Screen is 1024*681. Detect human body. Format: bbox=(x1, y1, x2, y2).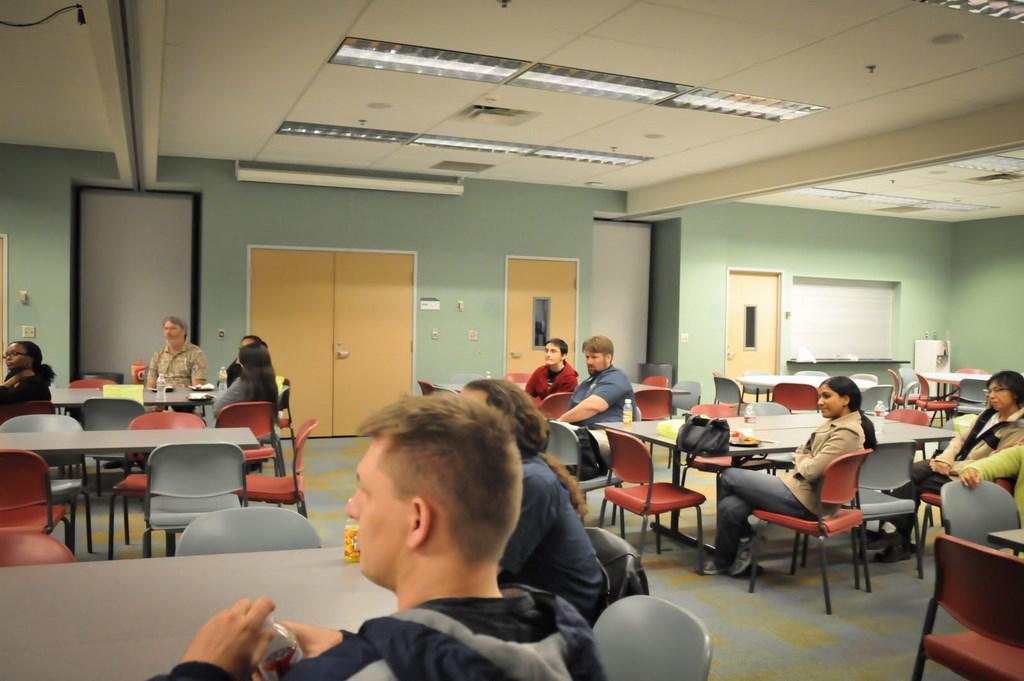
bbox=(211, 337, 281, 468).
